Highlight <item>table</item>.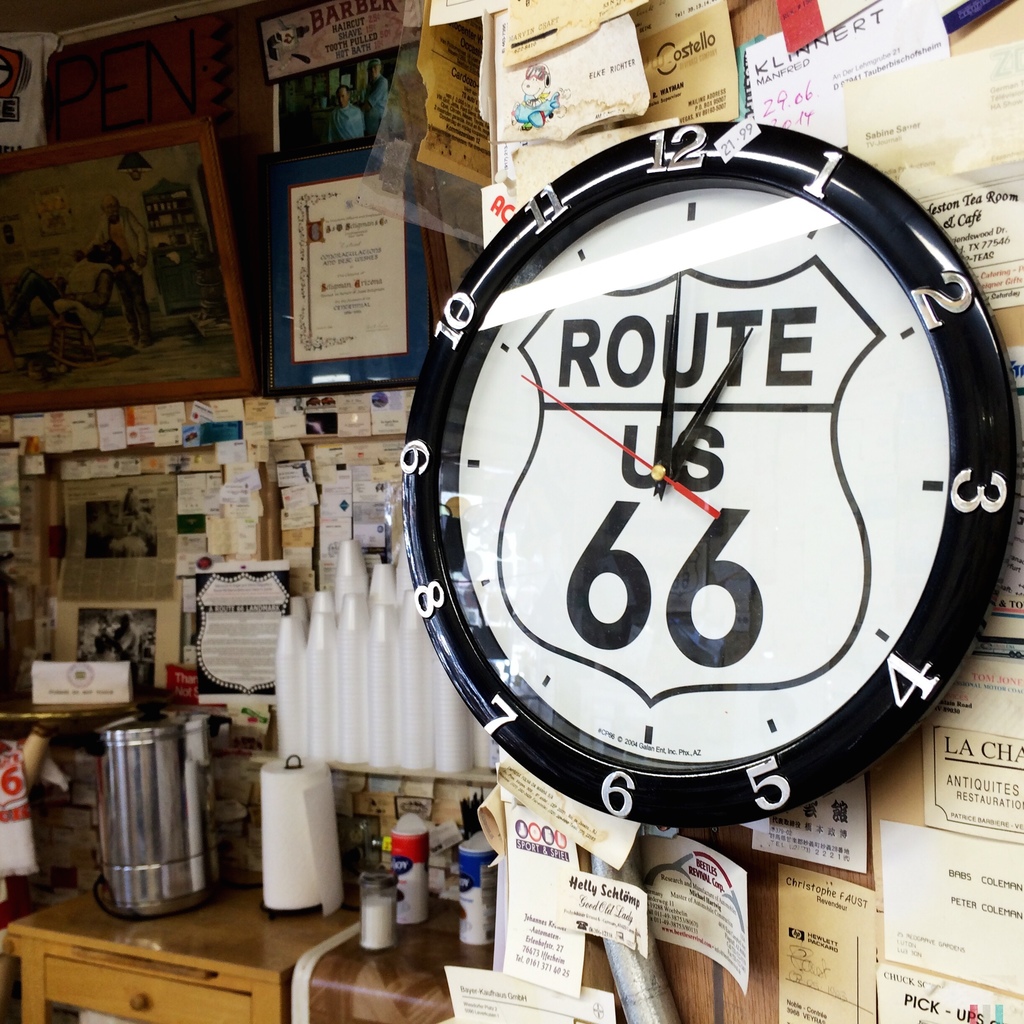
Highlighted region: [left=3, top=877, right=363, bottom=1023].
